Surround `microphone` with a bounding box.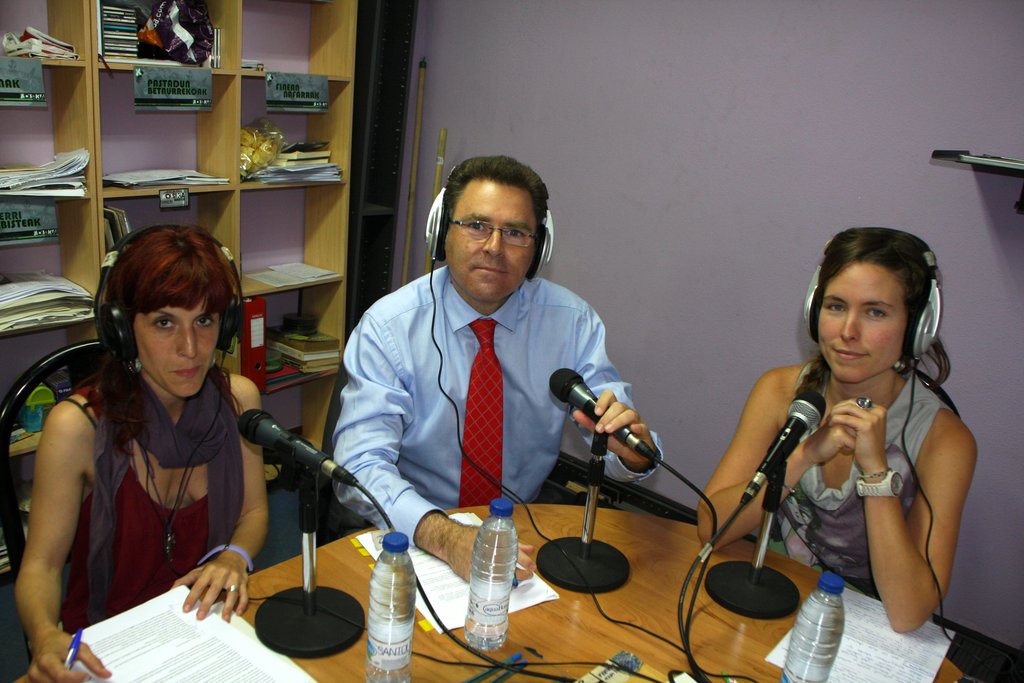
Rect(236, 406, 335, 472).
